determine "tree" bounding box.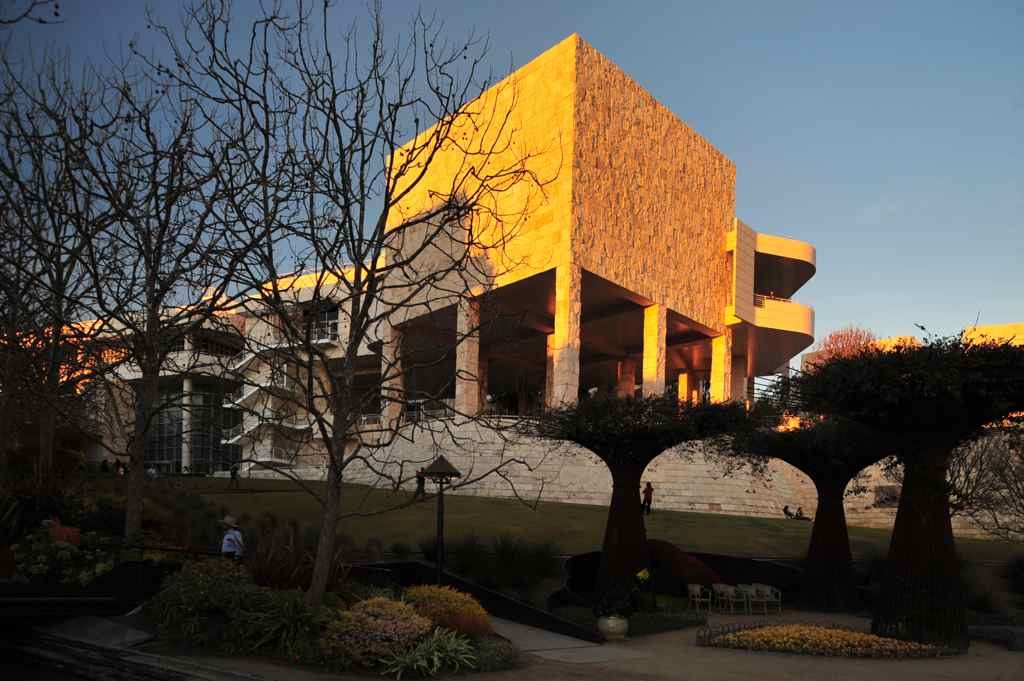
Determined: 725/292/1010/591.
